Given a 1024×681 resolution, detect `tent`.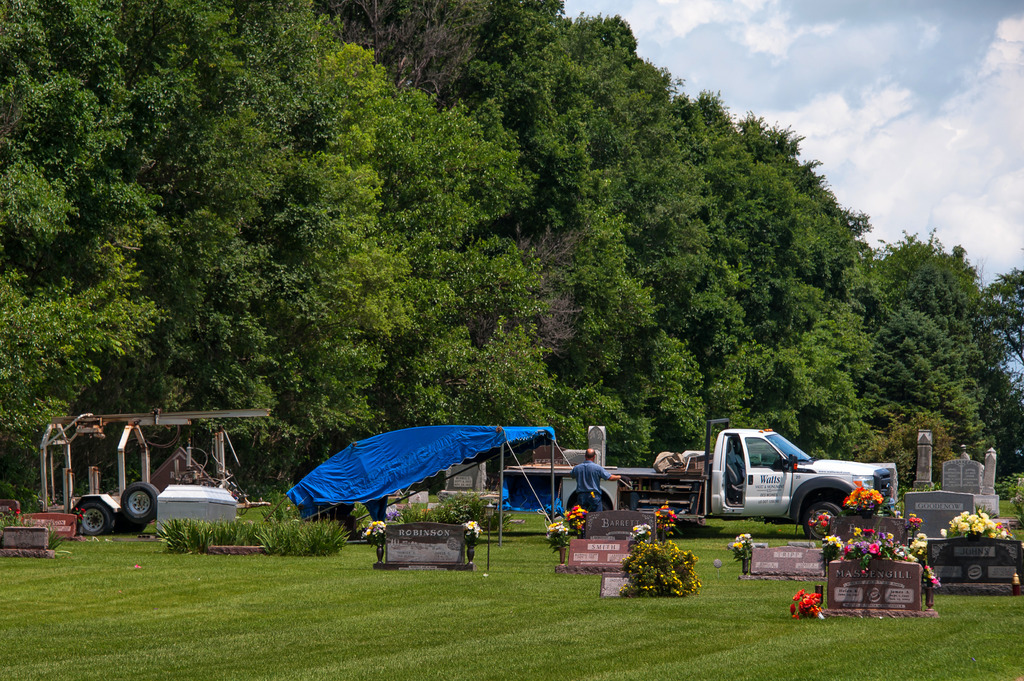
<region>259, 399, 646, 566</region>.
